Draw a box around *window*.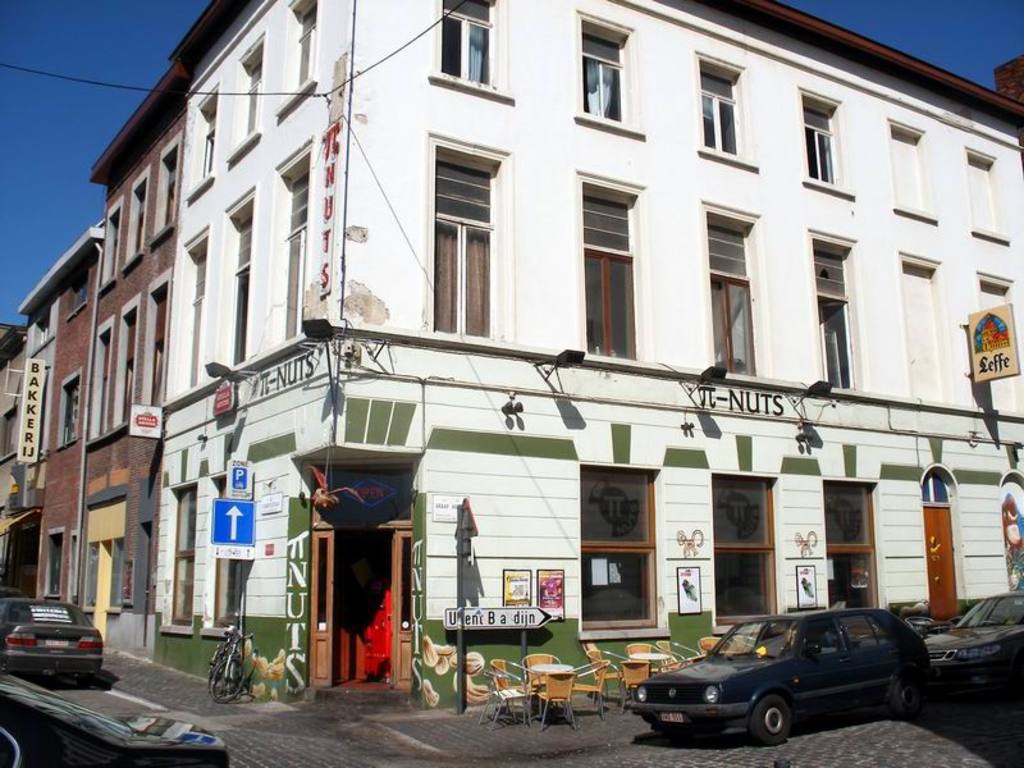
(804, 86, 842, 188).
